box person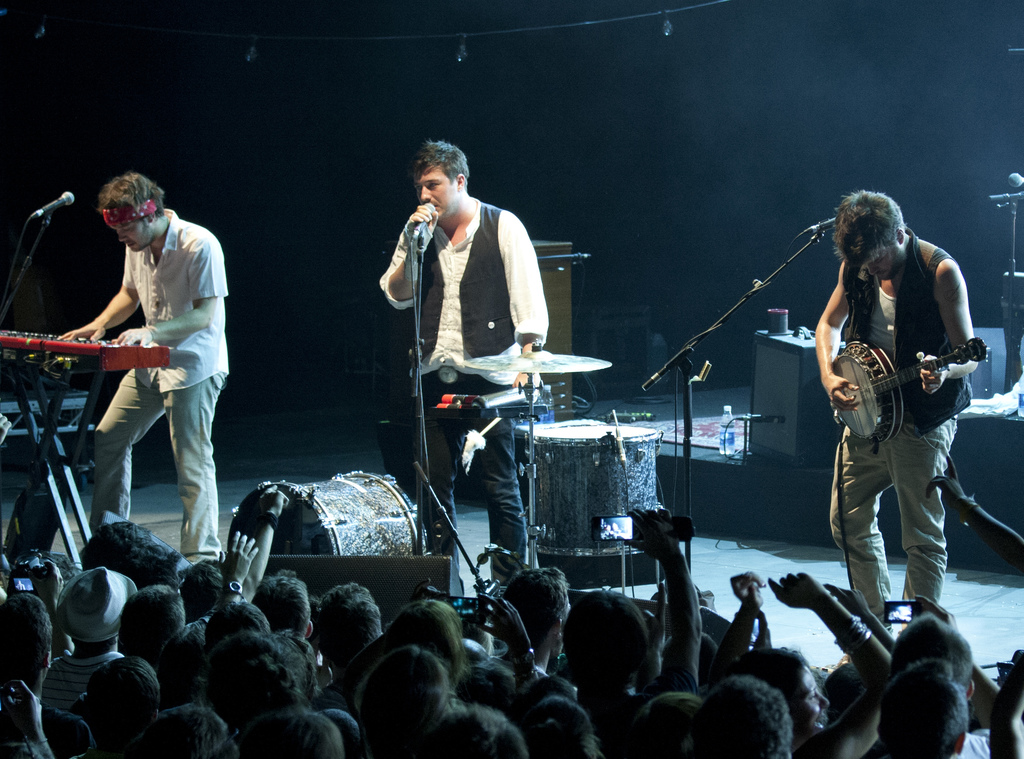
l=394, t=129, r=554, b=608
